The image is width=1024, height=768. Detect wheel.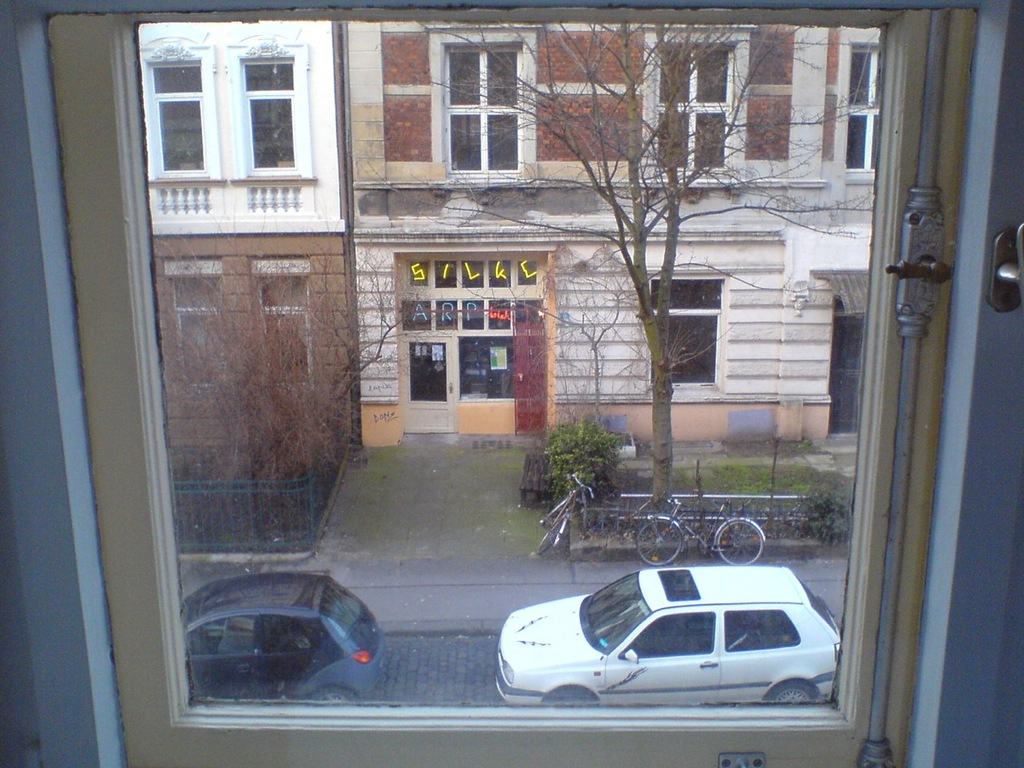
Detection: 765, 678, 823, 701.
